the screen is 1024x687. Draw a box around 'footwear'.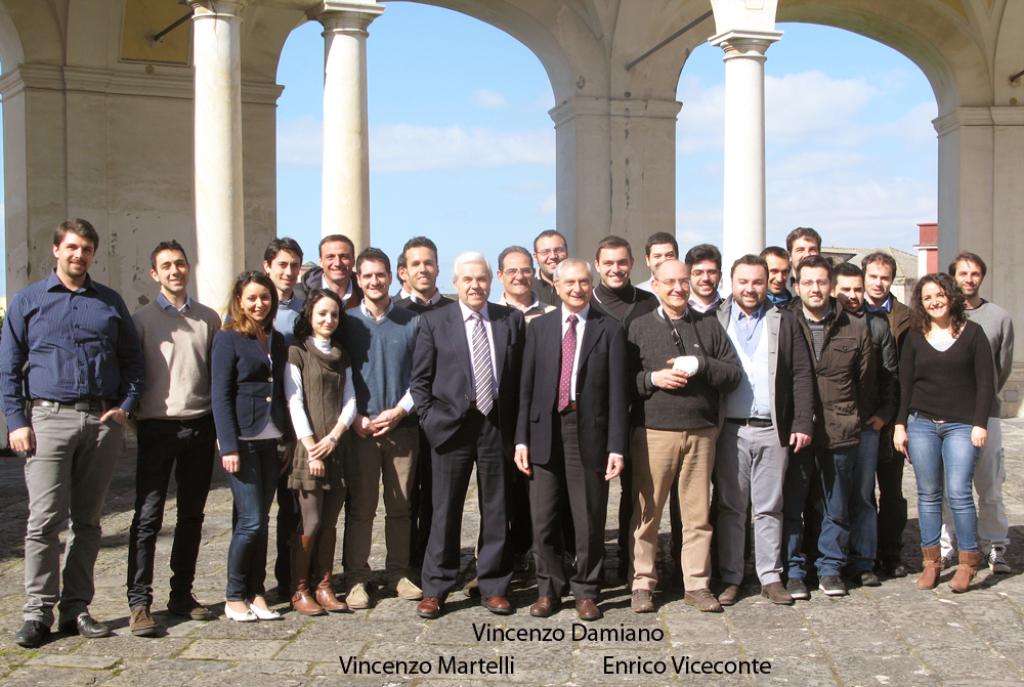
box=[167, 591, 215, 621].
